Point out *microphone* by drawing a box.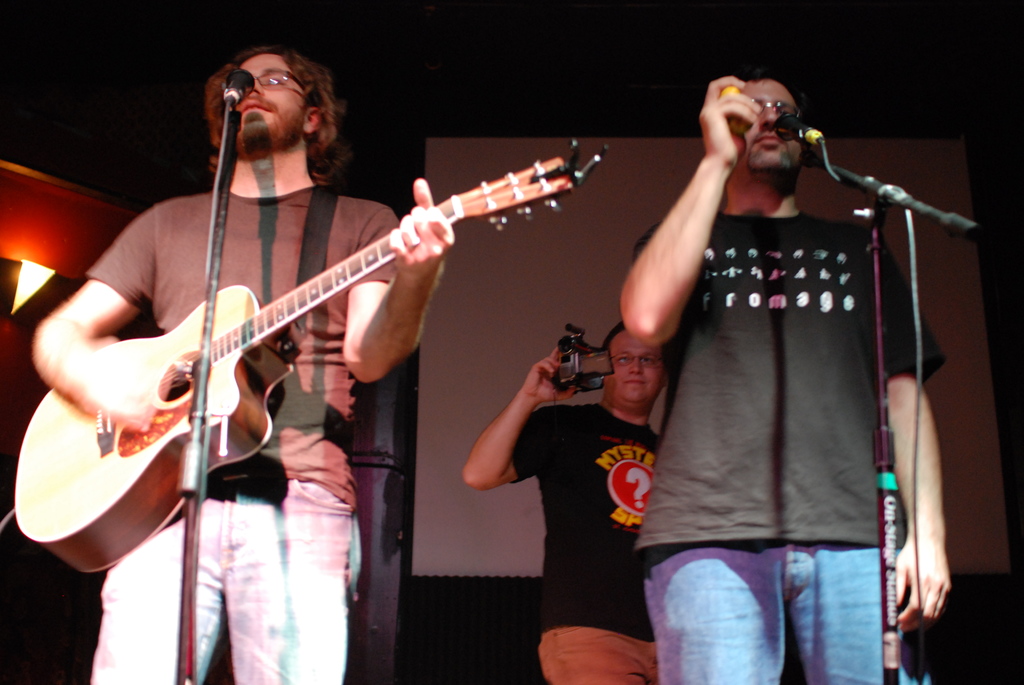
223:68:260:100.
